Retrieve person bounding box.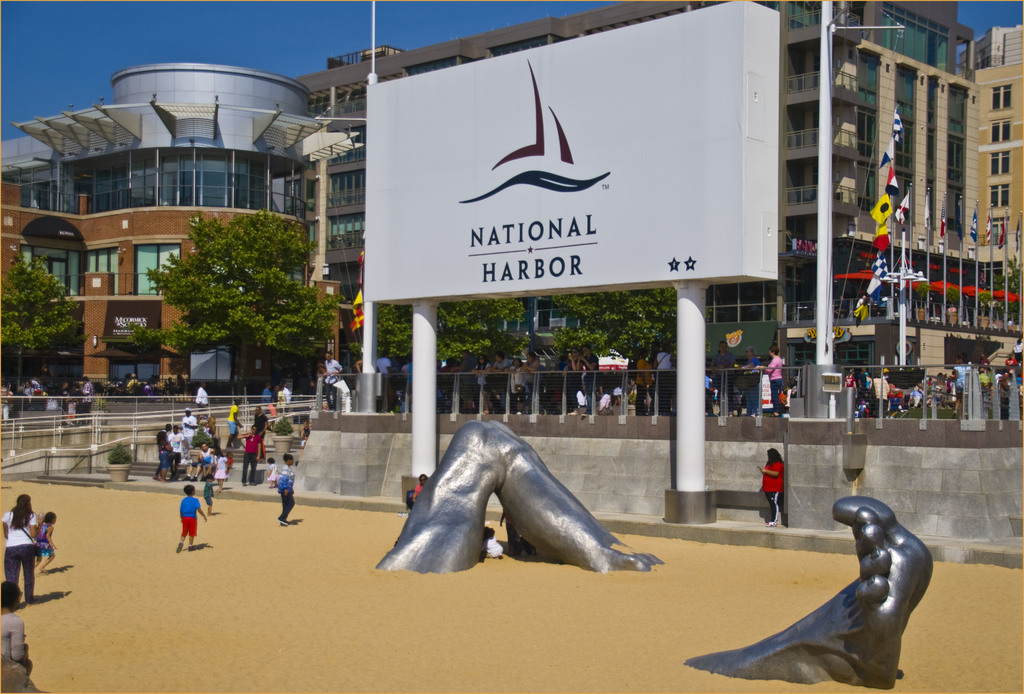
Bounding box: 402 355 417 407.
